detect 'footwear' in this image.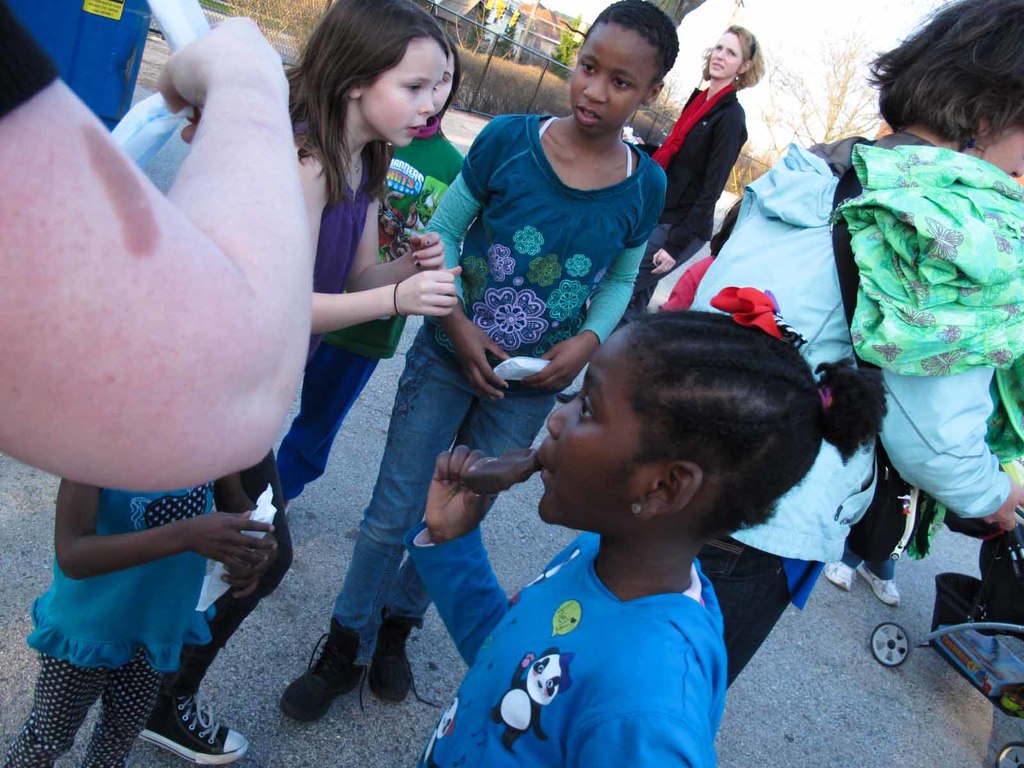
Detection: <bbox>857, 559, 898, 611</bbox>.
